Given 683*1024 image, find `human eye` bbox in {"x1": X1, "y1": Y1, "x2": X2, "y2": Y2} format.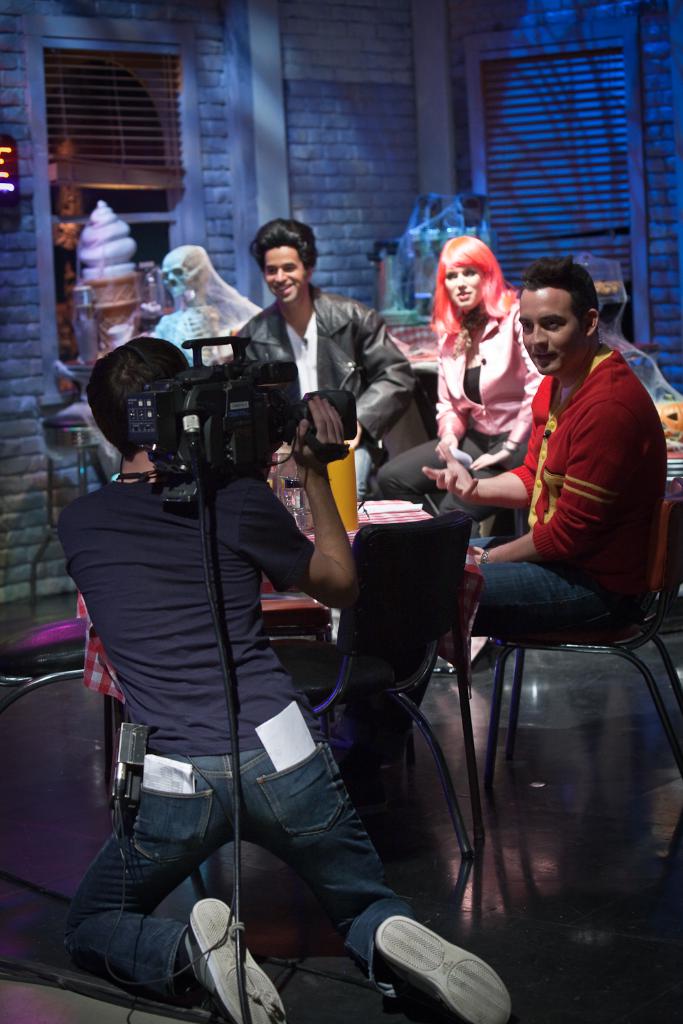
{"x1": 464, "y1": 267, "x2": 476, "y2": 278}.
